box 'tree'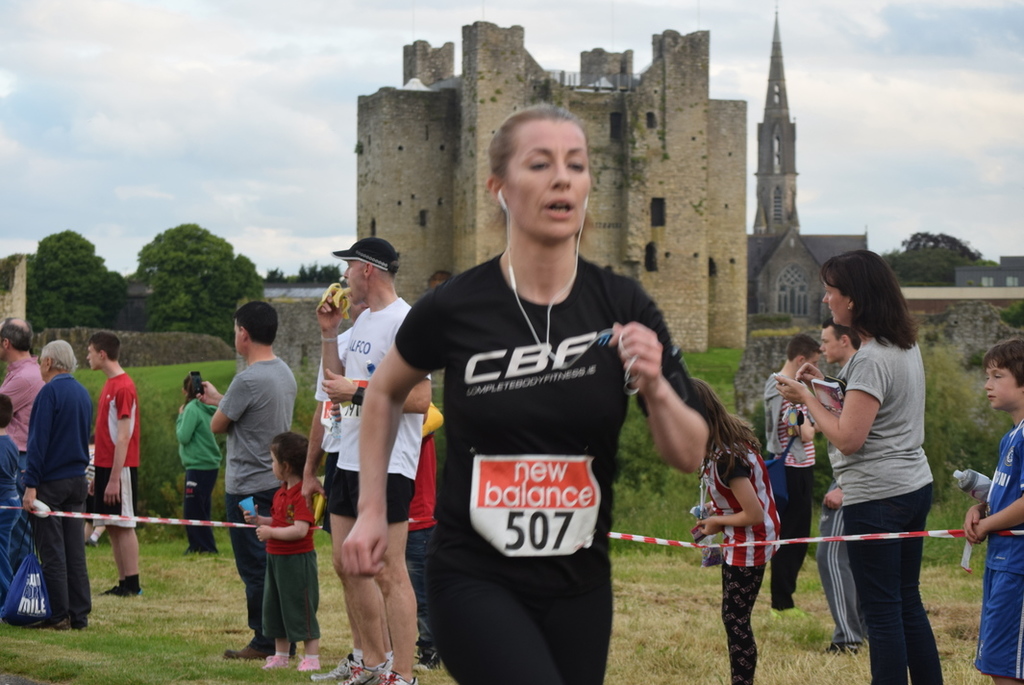
[915, 337, 982, 494]
